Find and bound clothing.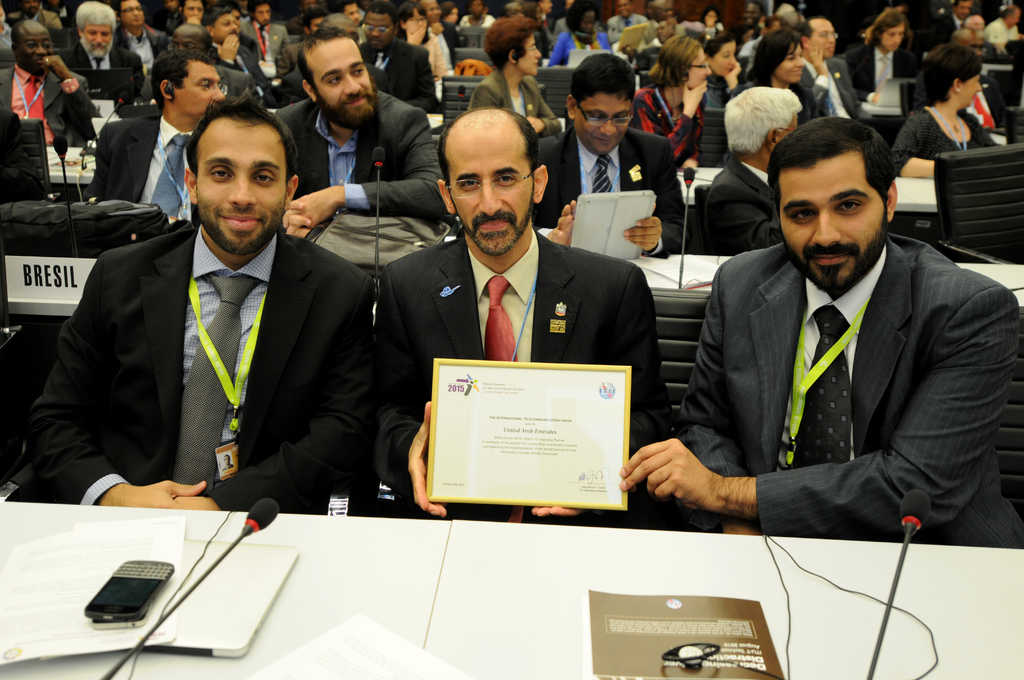
Bound: l=237, t=14, r=290, b=79.
